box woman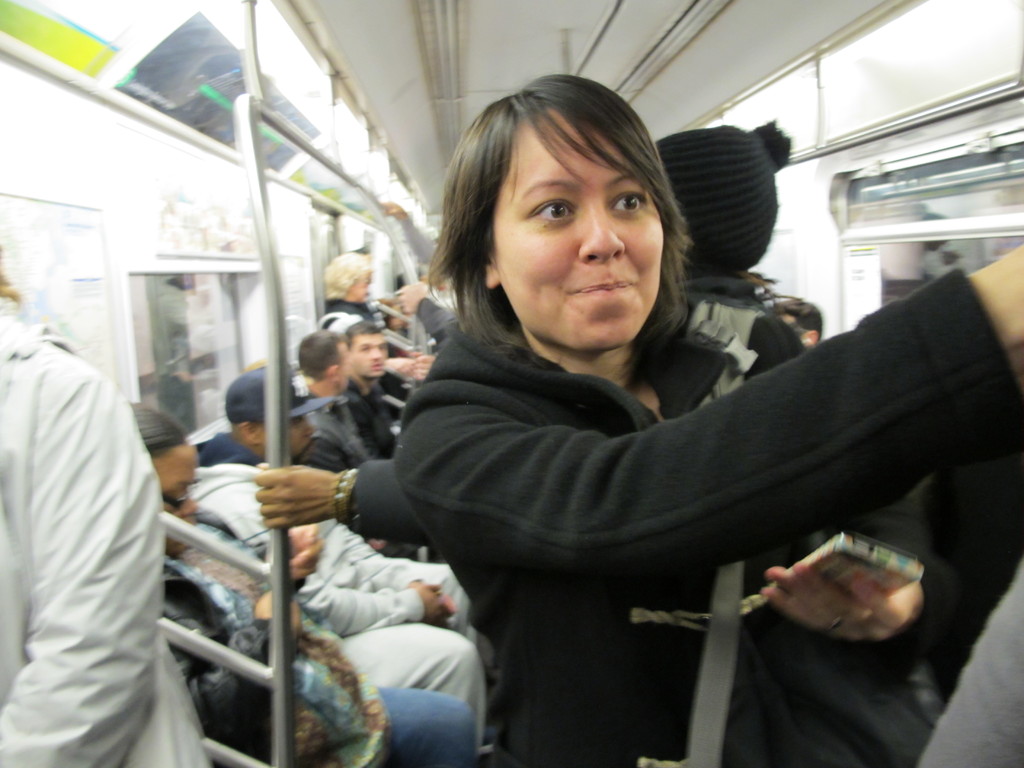
pyautogui.locateOnScreen(393, 74, 1023, 767)
